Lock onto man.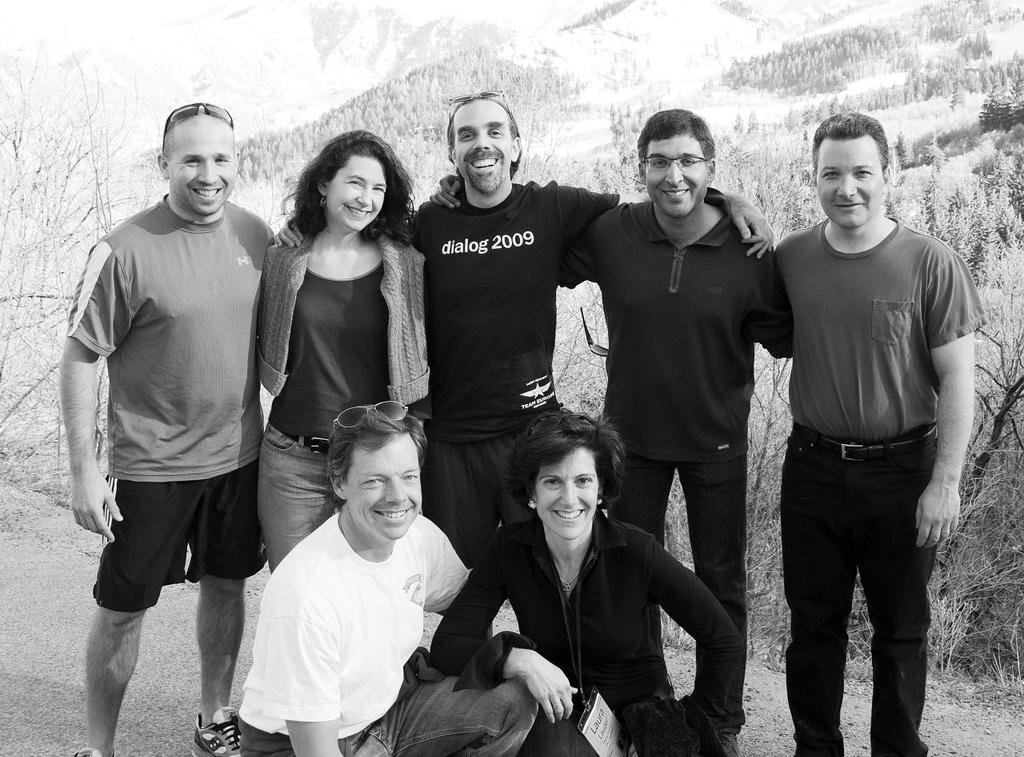
Locked: [400,86,774,565].
